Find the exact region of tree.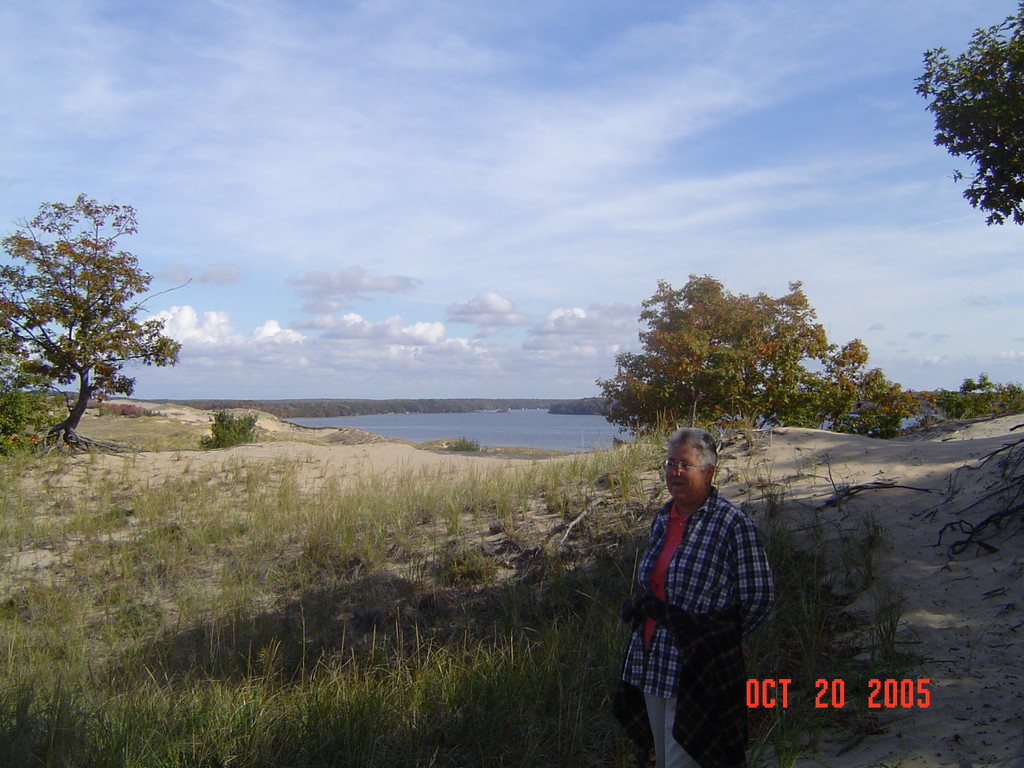
Exact region: region(928, 368, 1023, 425).
